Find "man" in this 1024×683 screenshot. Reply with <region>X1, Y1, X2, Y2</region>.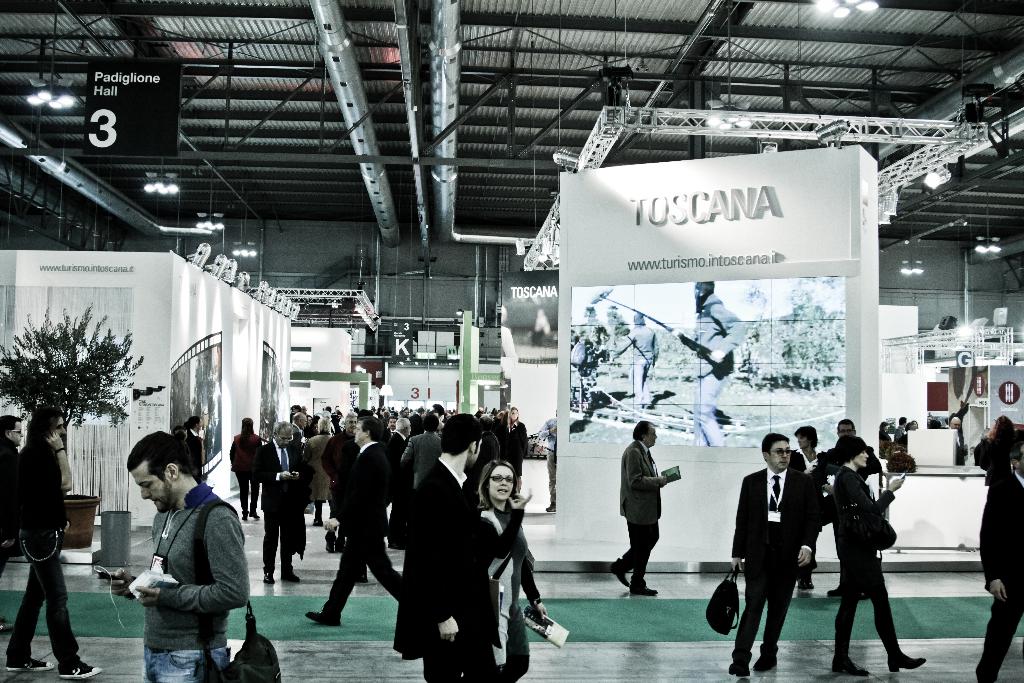
<region>893, 415, 908, 449</region>.
